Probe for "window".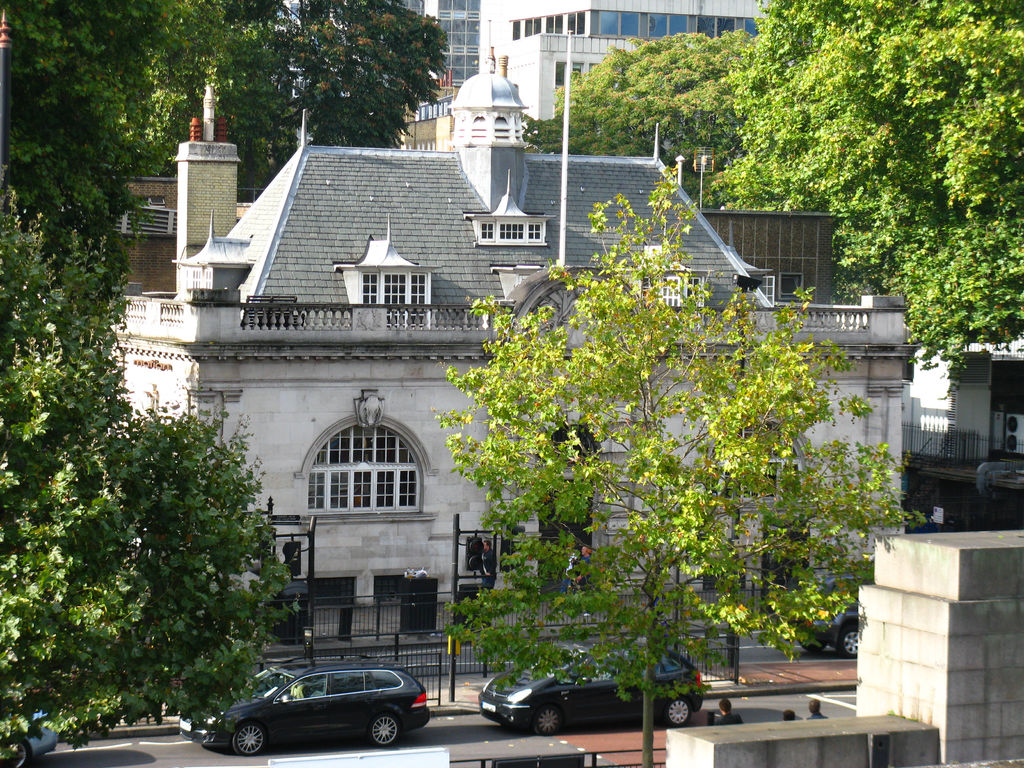
Probe result: 509 20 522 38.
